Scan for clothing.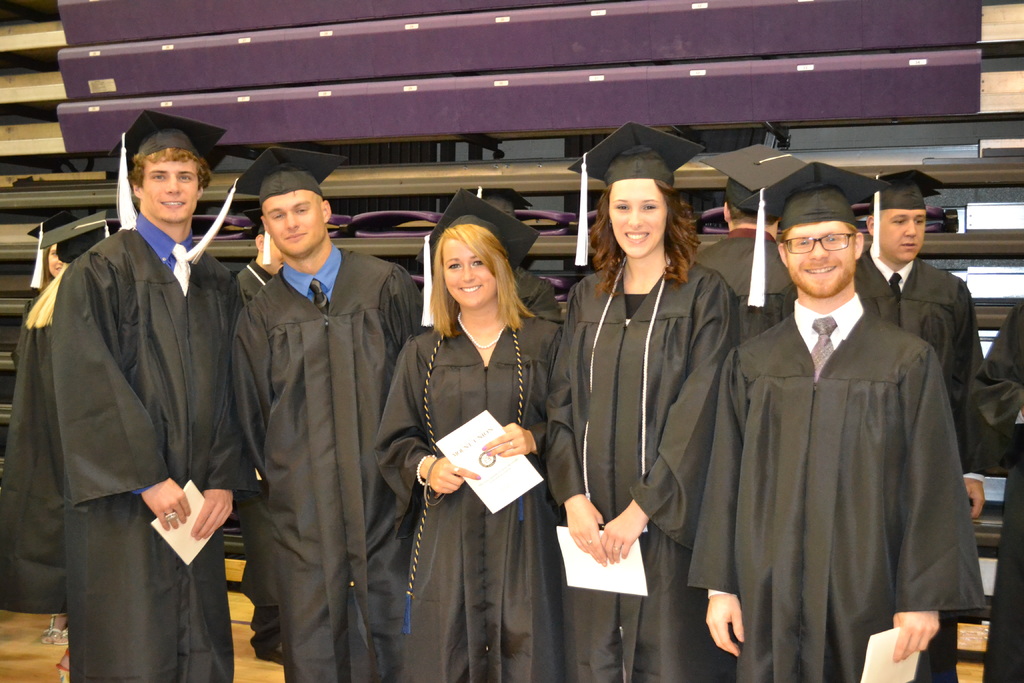
Scan result: (980,300,1023,680).
